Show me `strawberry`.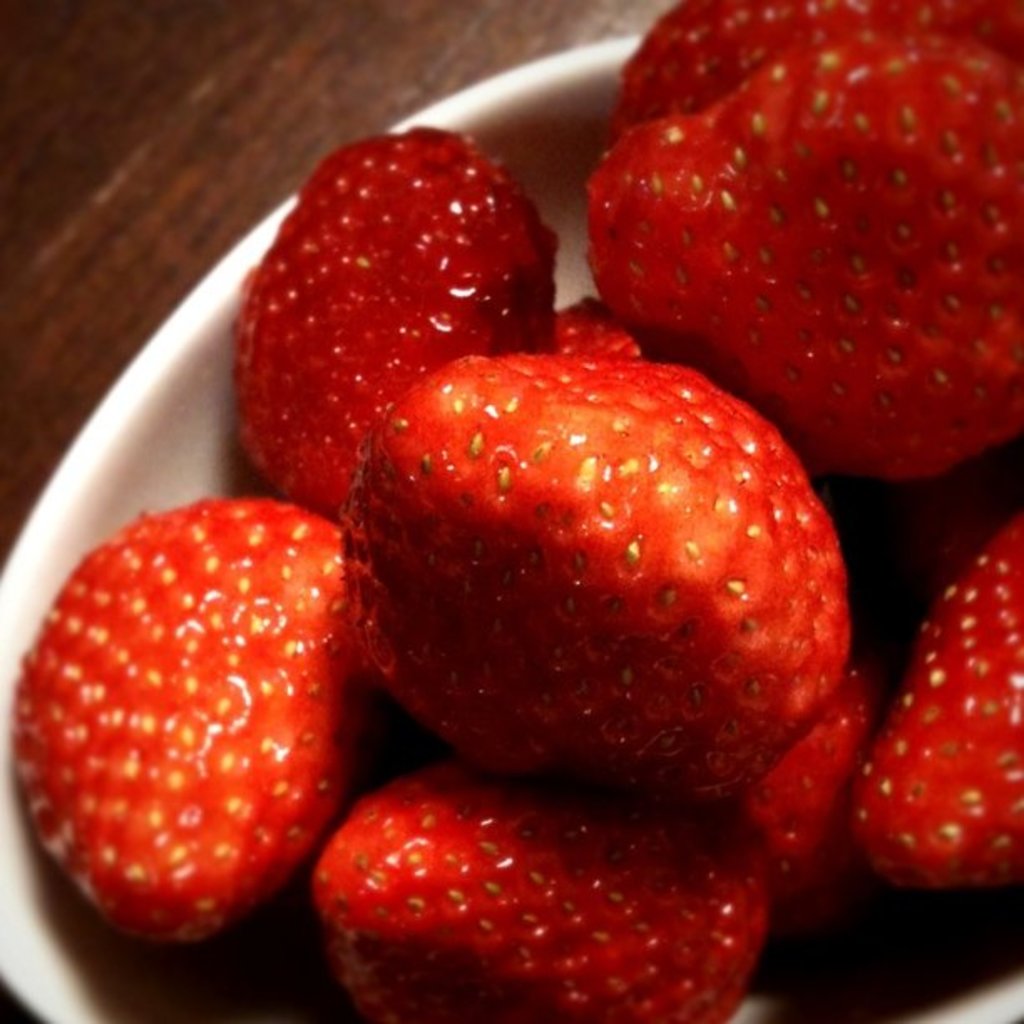
`strawberry` is here: {"left": 239, "top": 136, "right": 556, "bottom": 507}.
